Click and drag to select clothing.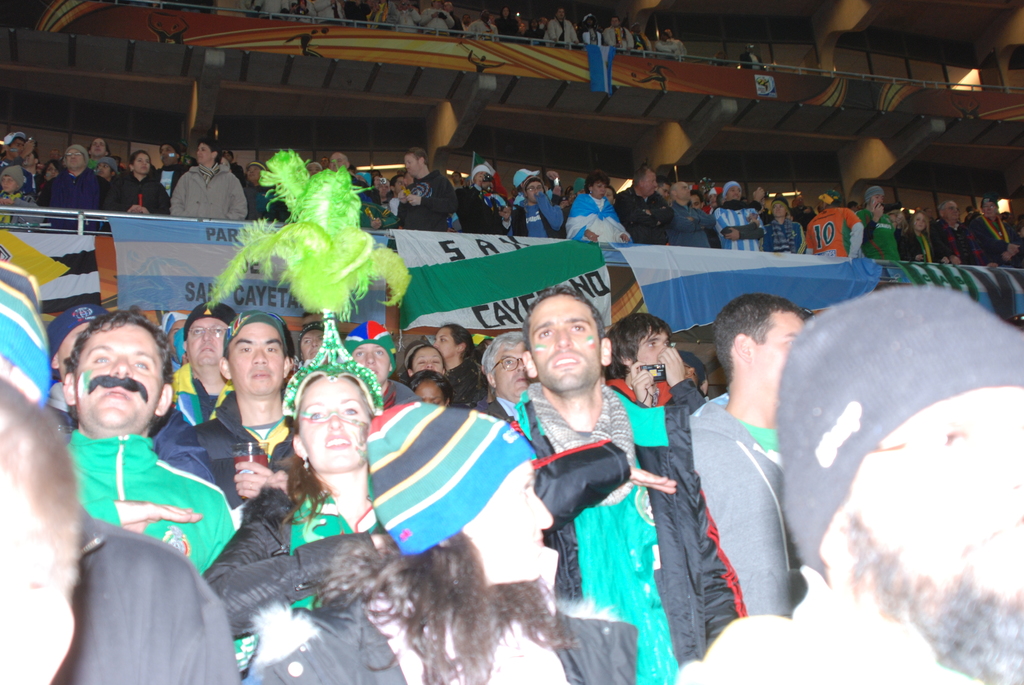
Selection: {"left": 687, "top": 390, "right": 782, "bottom": 619}.
